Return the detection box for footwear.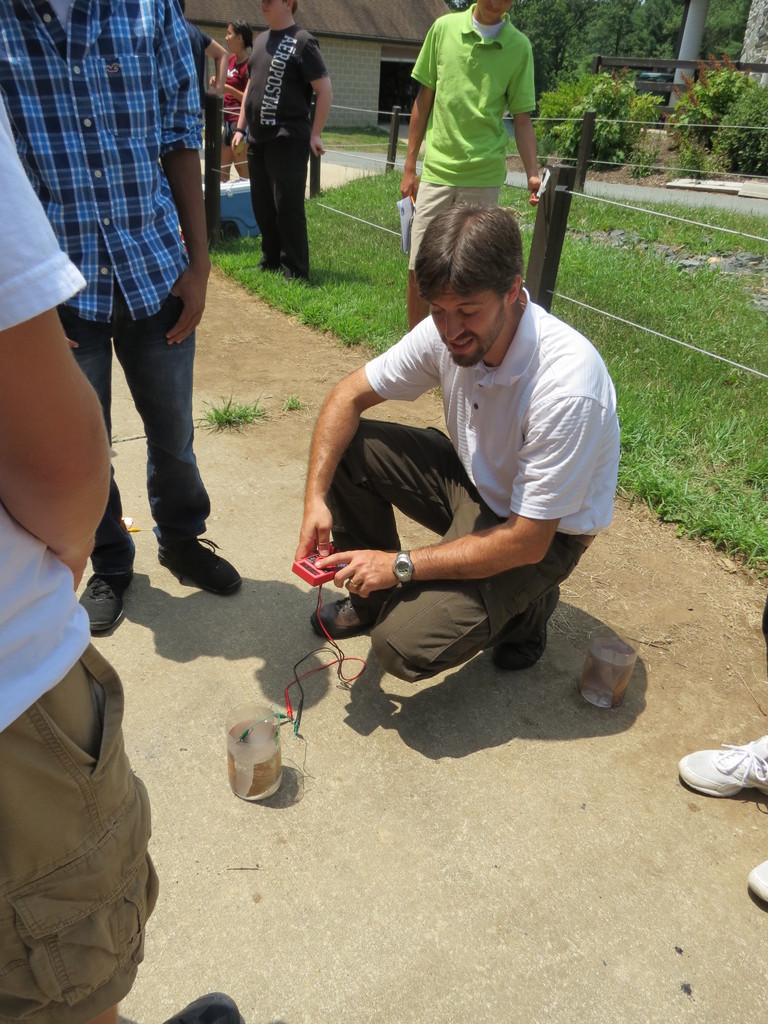
locate(746, 858, 767, 903).
